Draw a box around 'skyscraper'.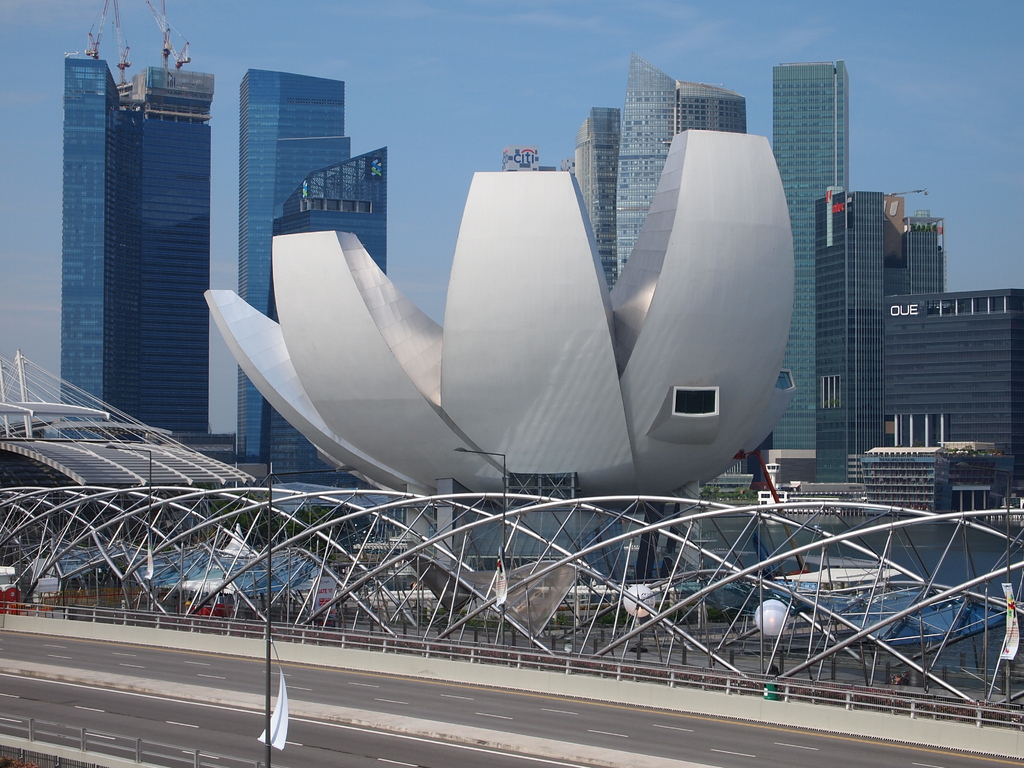
[x1=614, y1=54, x2=748, y2=282].
